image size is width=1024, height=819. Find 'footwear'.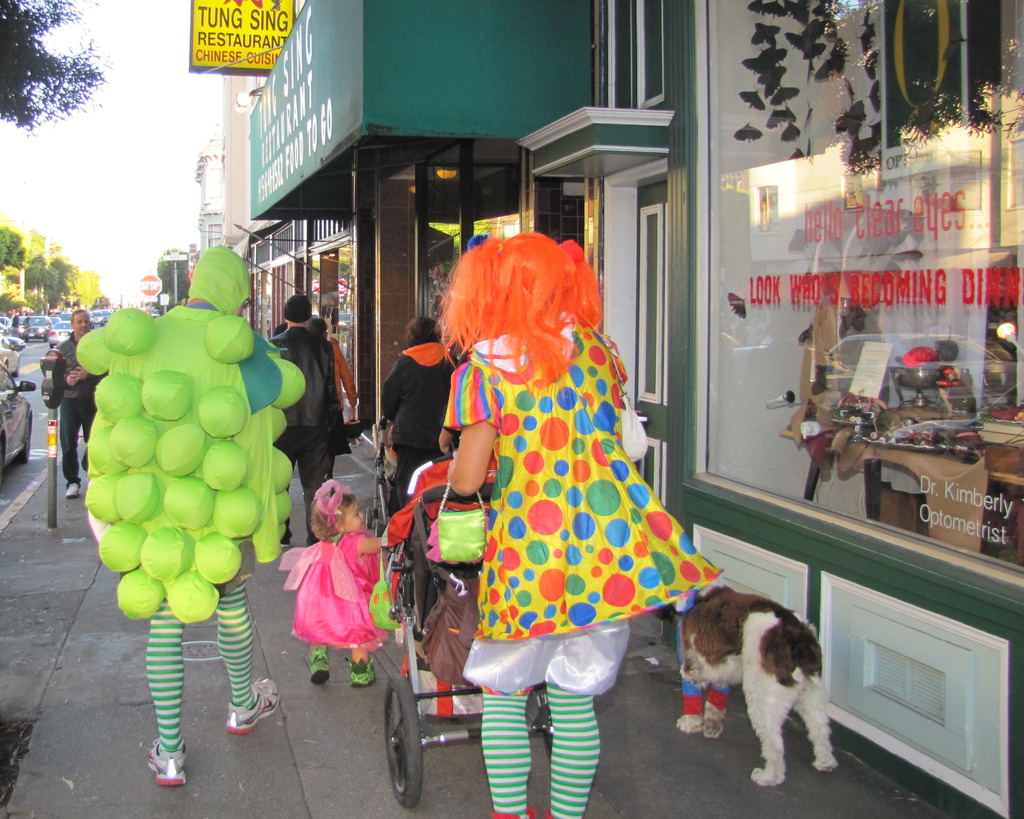
(346, 653, 374, 688).
